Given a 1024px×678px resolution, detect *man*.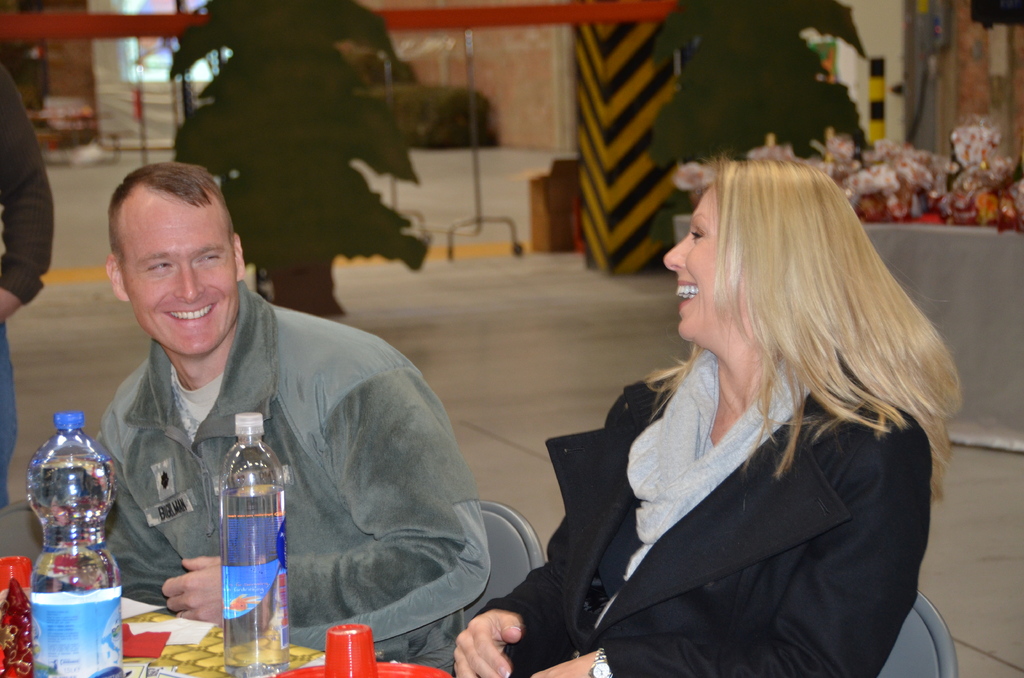
region(0, 65, 56, 505).
